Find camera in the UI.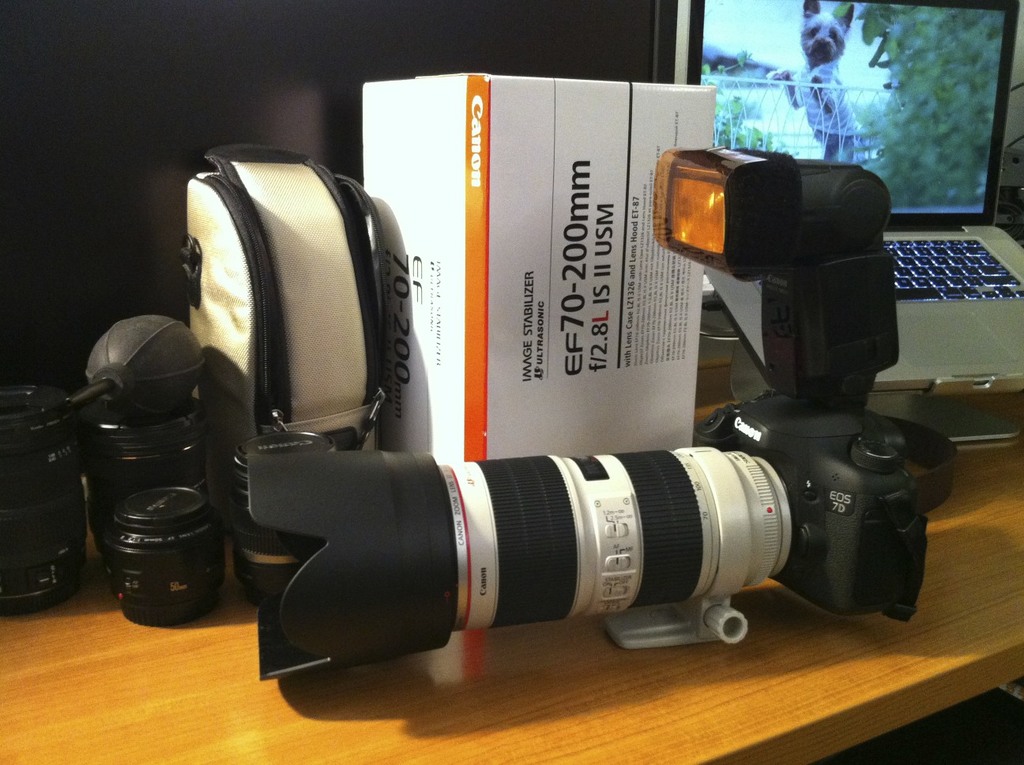
UI element at BBox(241, 145, 926, 694).
